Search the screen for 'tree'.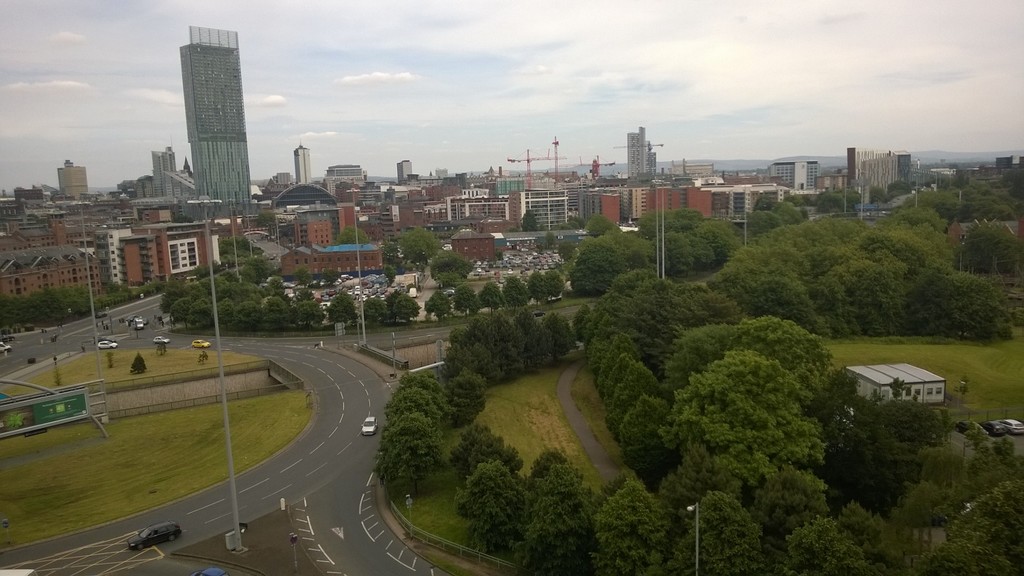
Found at left=697, top=216, right=743, bottom=263.
